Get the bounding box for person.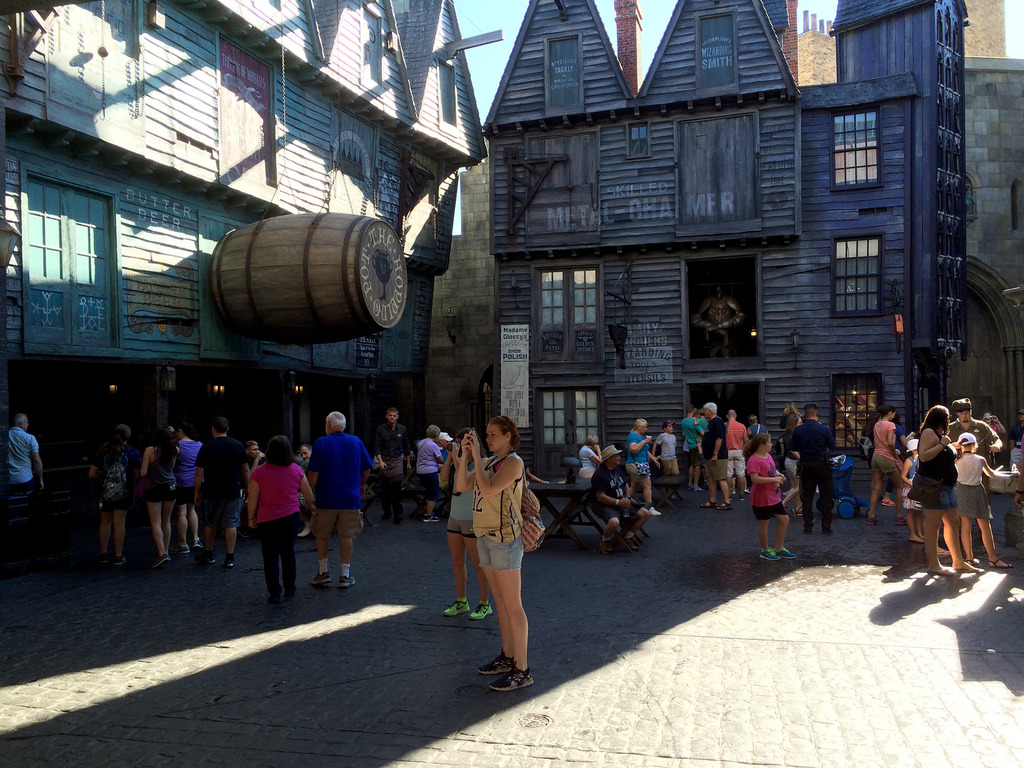
<box>624,419,666,518</box>.
